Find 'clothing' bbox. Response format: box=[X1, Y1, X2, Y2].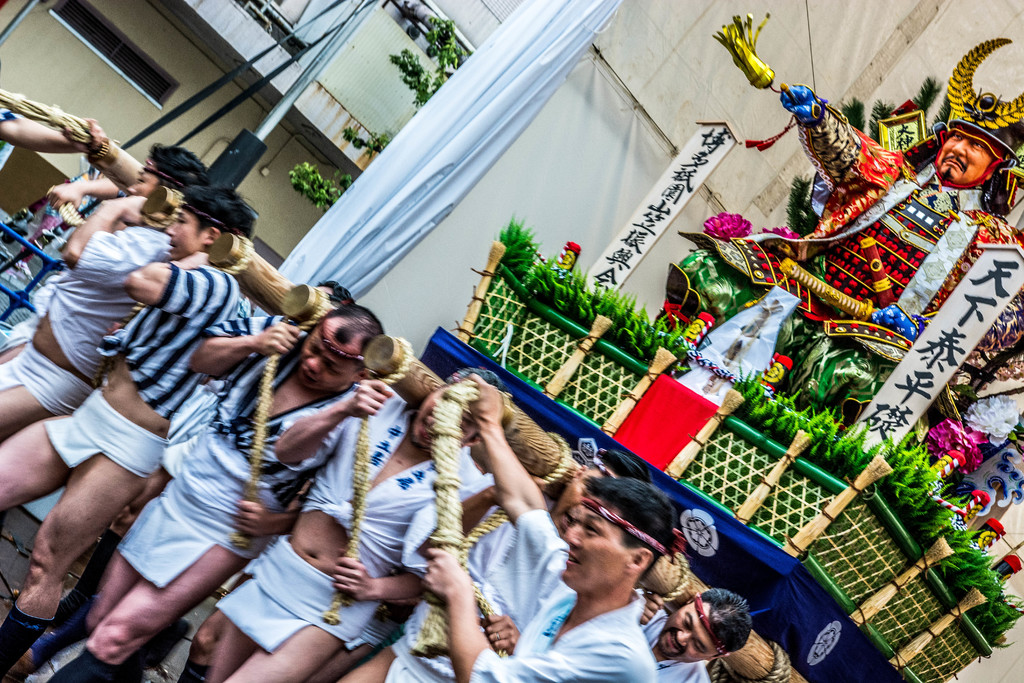
box=[460, 503, 652, 682].
